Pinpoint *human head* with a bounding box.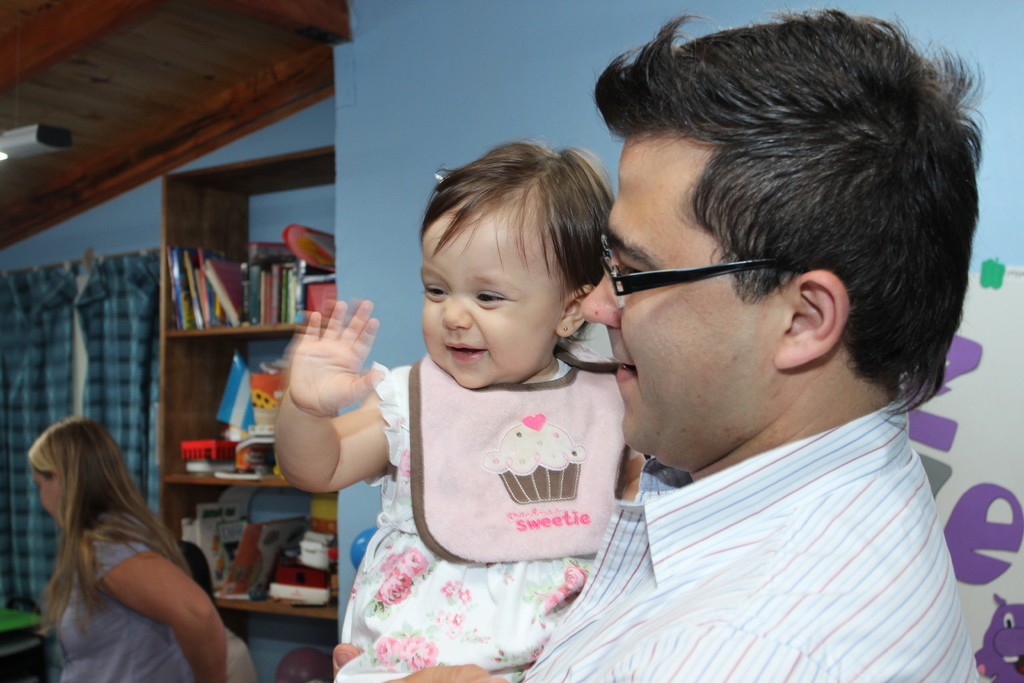
bbox=(575, 9, 987, 472).
